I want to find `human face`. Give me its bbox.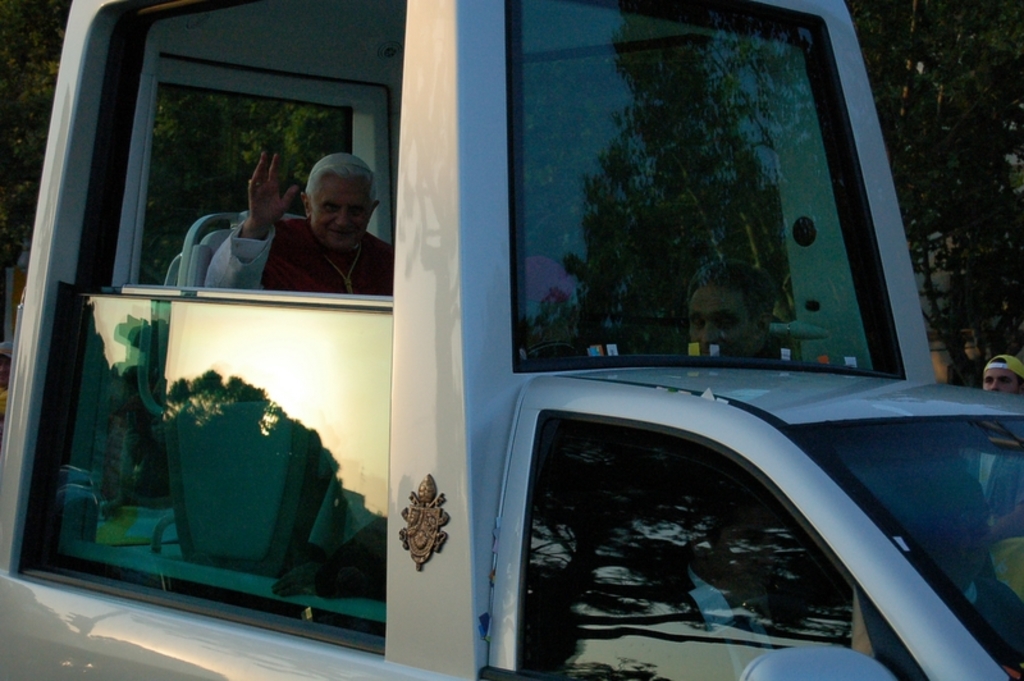
983,369,1012,397.
